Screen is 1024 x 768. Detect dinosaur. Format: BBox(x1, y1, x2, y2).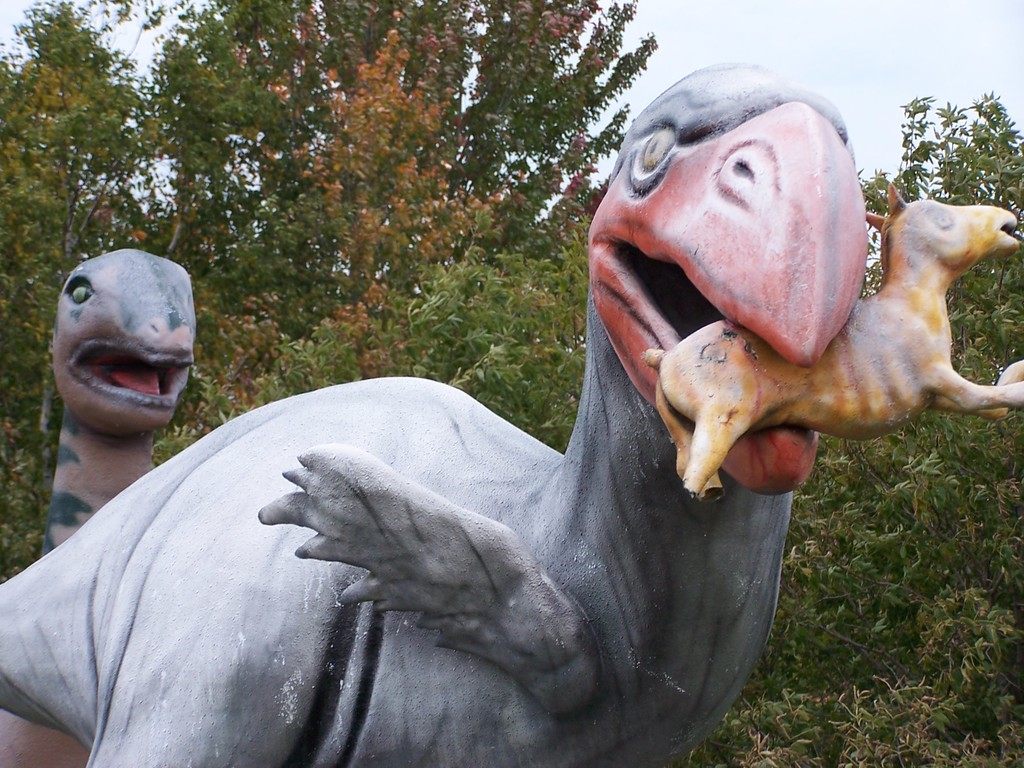
BBox(3, 246, 196, 767).
